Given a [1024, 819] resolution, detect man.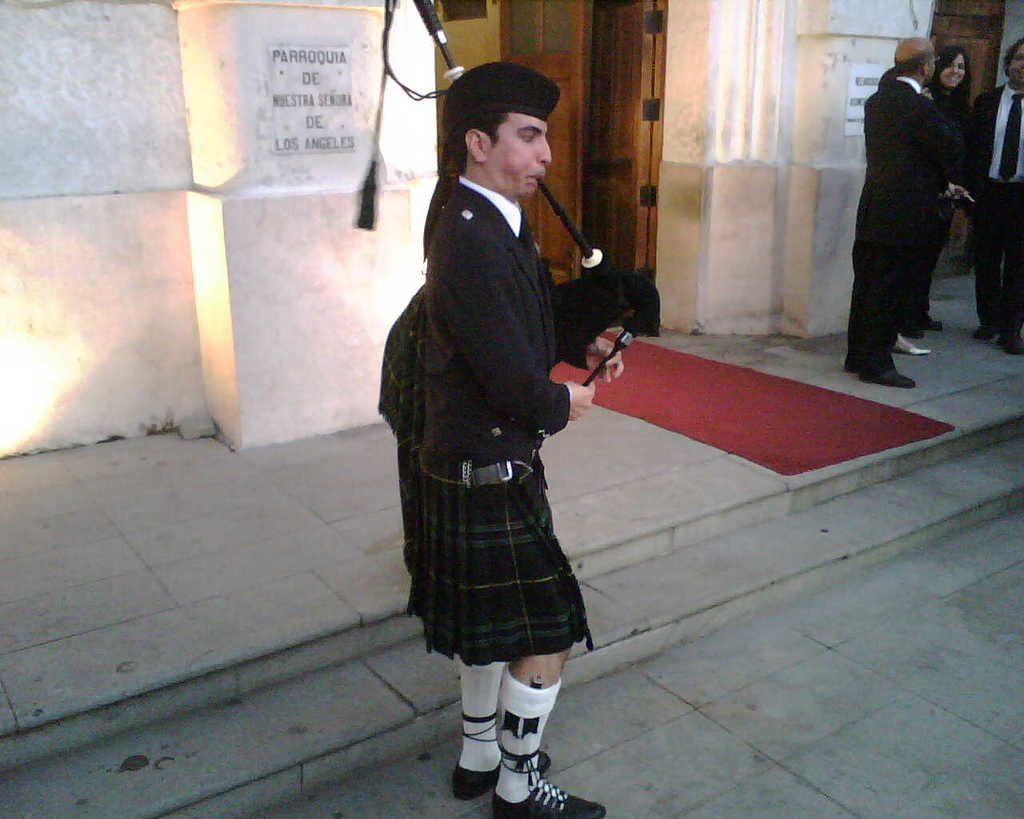
(842, 34, 948, 386).
